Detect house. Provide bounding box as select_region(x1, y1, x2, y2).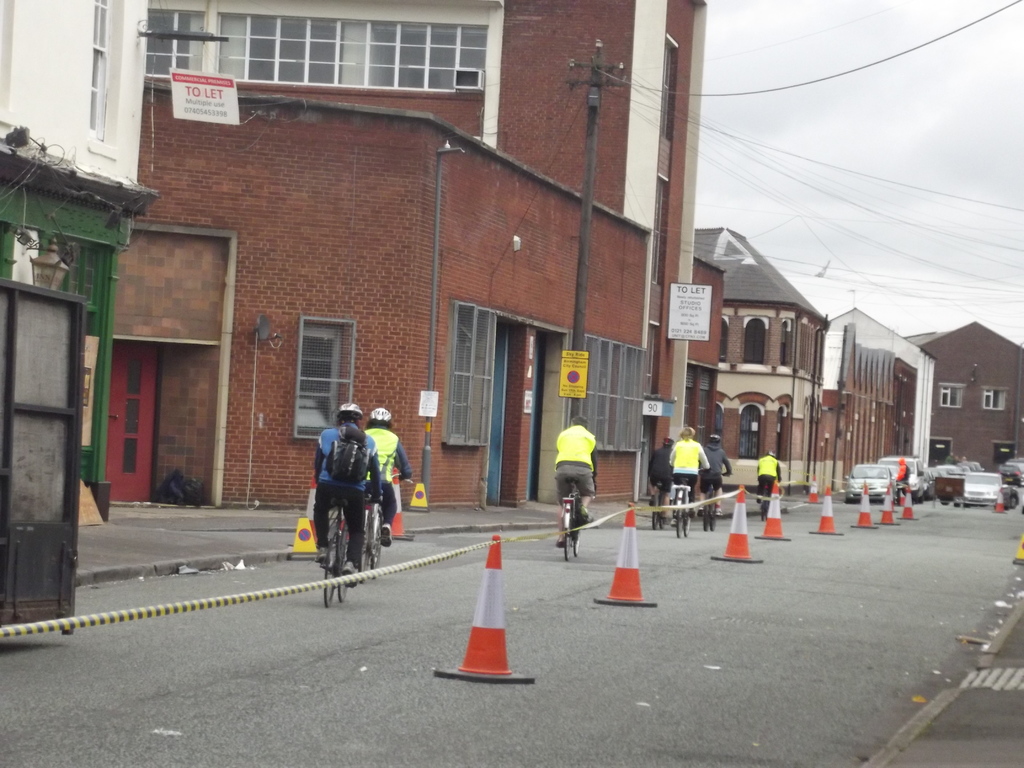
select_region(134, 0, 666, 507).
